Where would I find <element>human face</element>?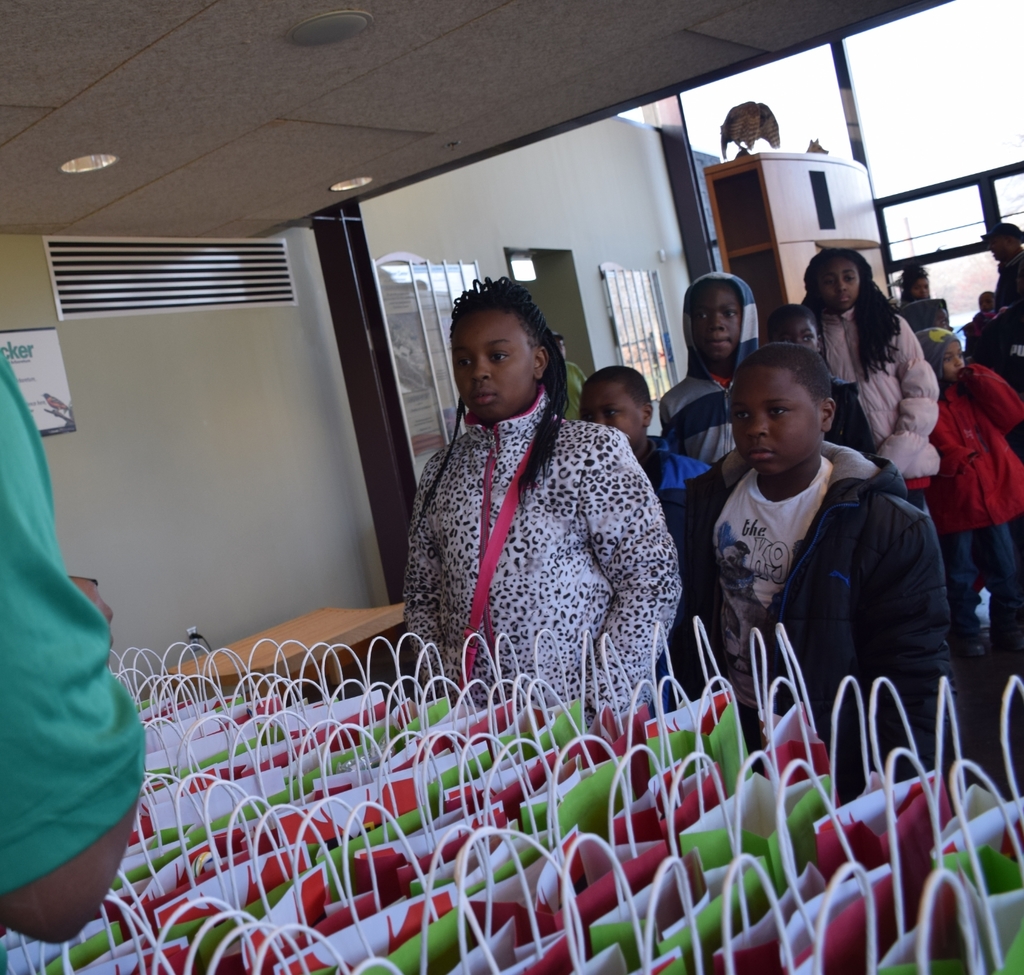
At 446/305/538/421.
